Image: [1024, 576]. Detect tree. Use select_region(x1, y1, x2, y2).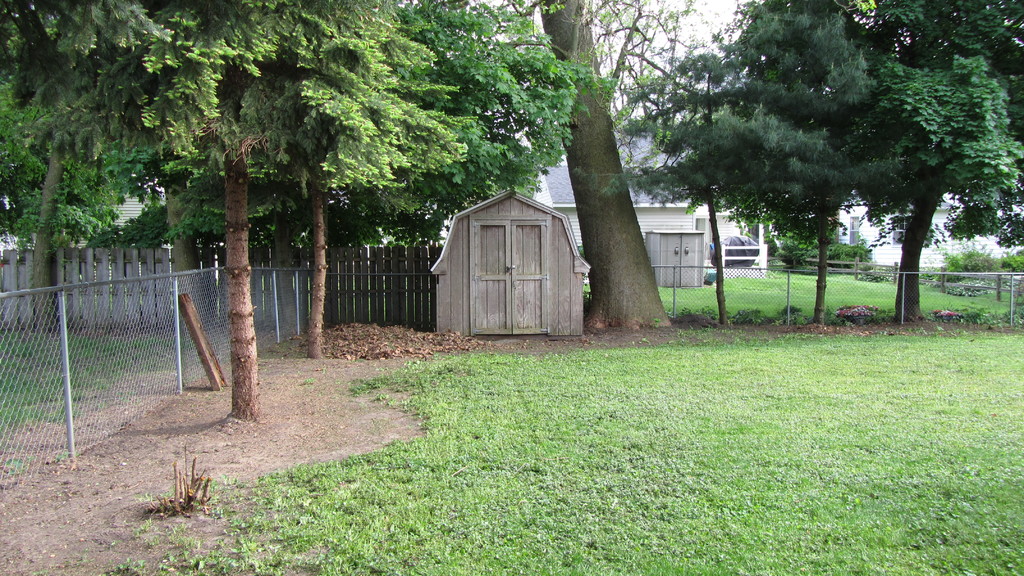
select_region(504, 0, 697, 343).
